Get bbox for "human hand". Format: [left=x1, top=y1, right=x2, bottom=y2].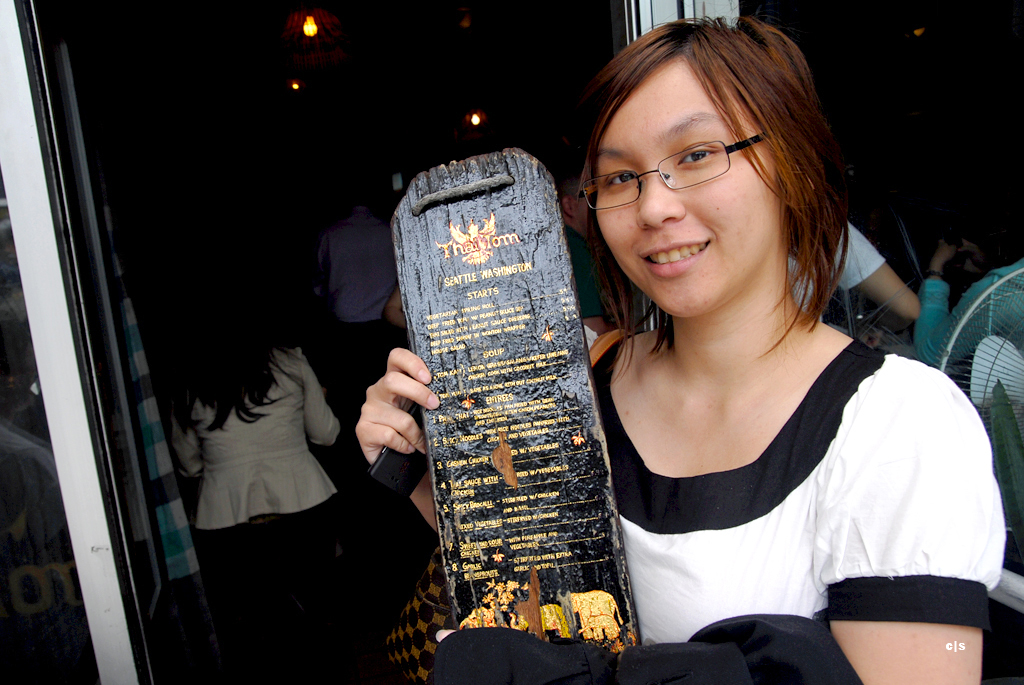
[left=930, top=239, right=962, bottom=268].
